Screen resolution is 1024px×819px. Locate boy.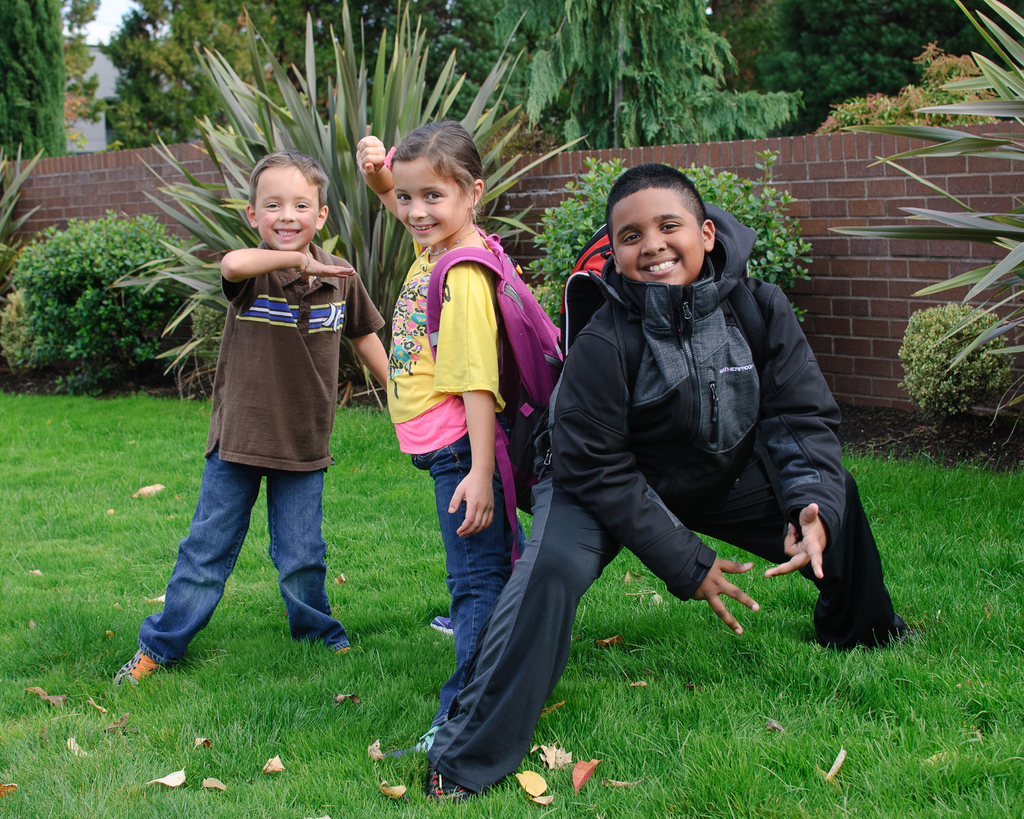
region(113, 153, 390, 691).
